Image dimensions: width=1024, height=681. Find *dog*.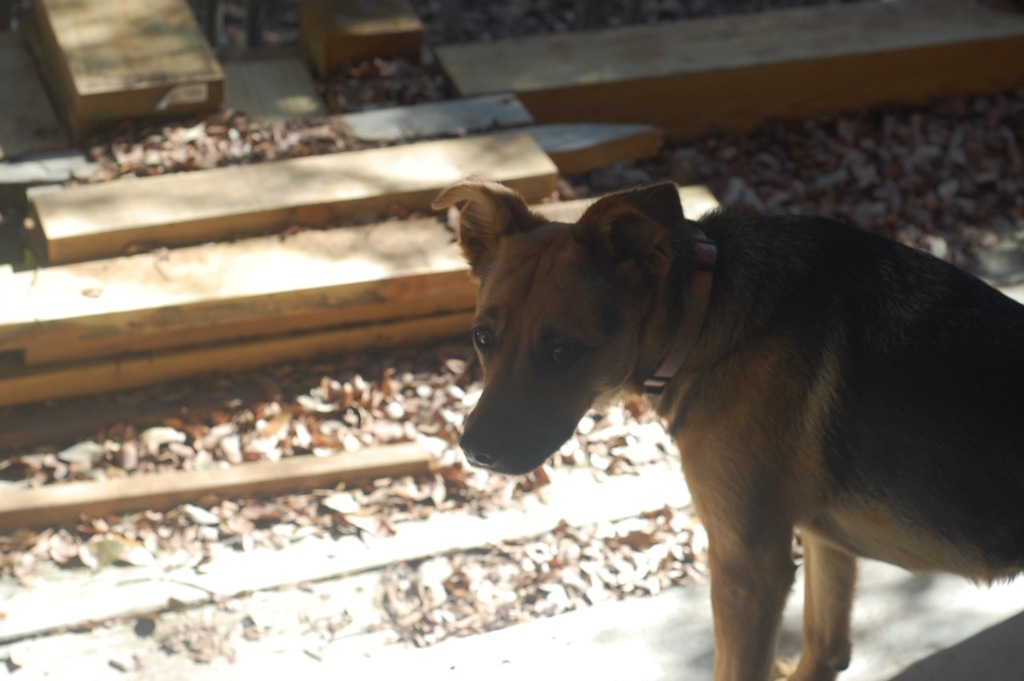
bbox(429, 177, 1023, 680).
